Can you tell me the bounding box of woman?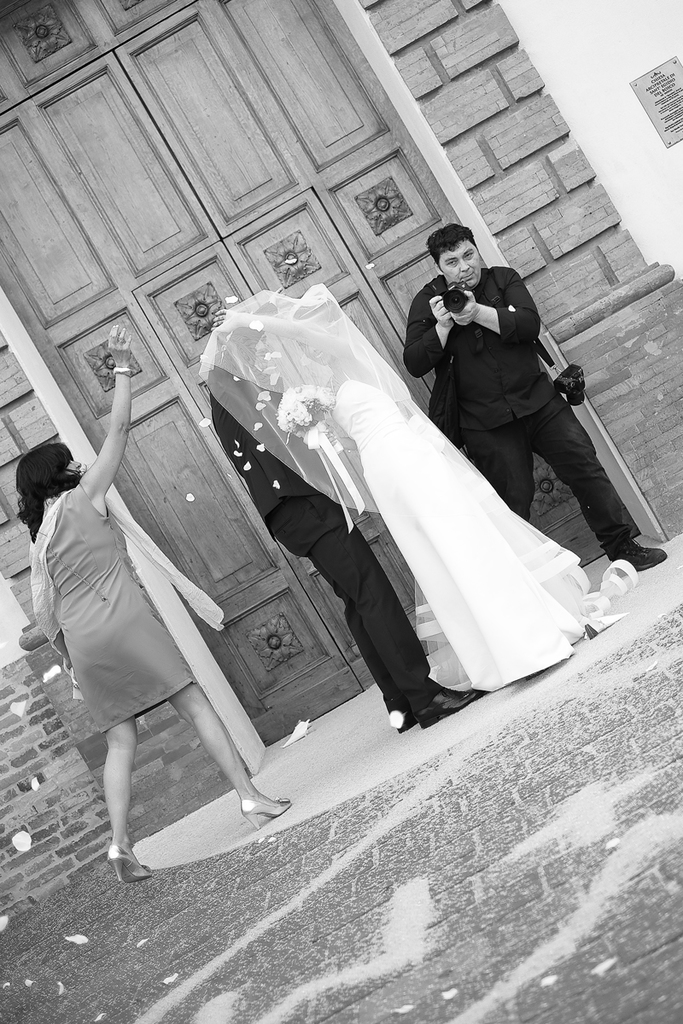
[11, 314, 306, 892].
